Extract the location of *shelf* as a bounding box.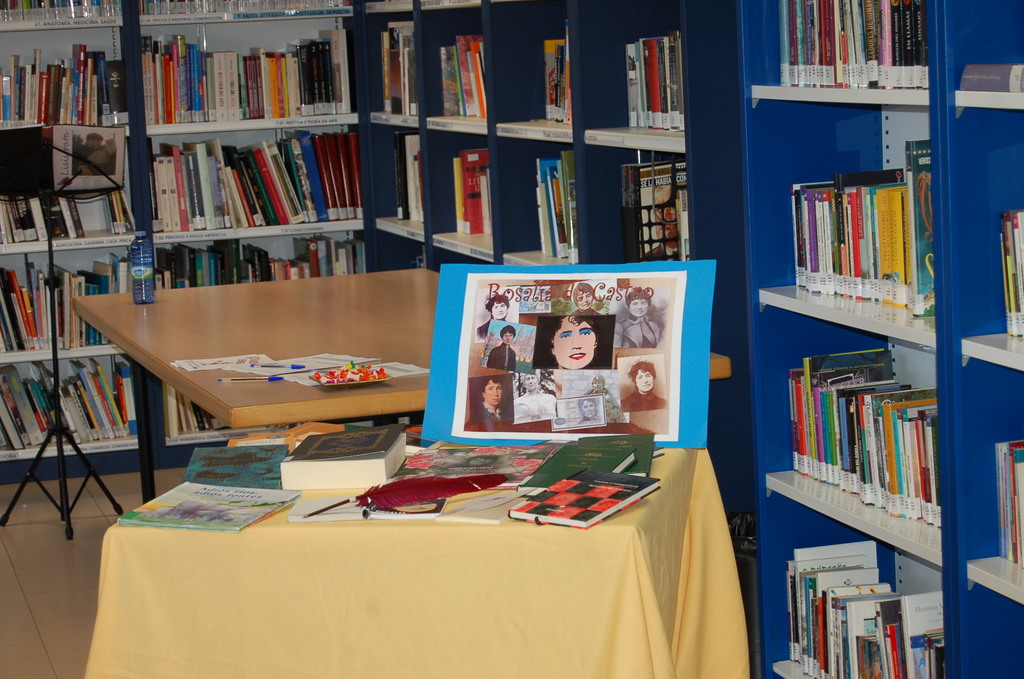
region(149, 389, 214, 438).
